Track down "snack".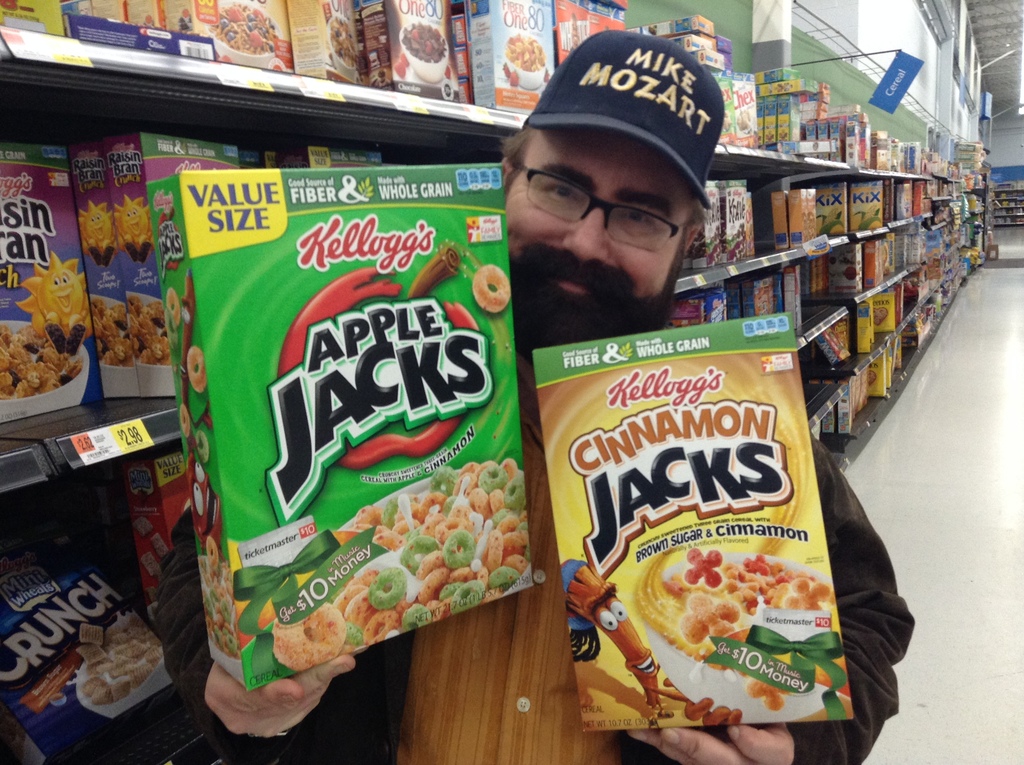
Tracked to [184,347,213,397].
